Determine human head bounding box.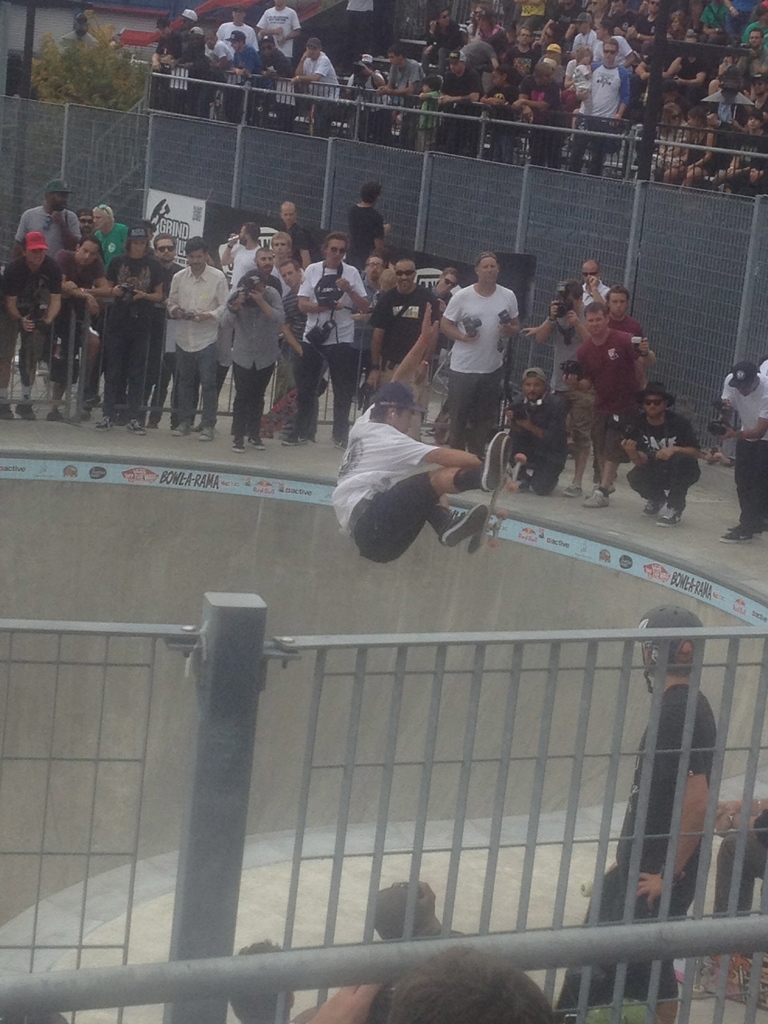
Determined: Rect(258, 33, 276, 59).
